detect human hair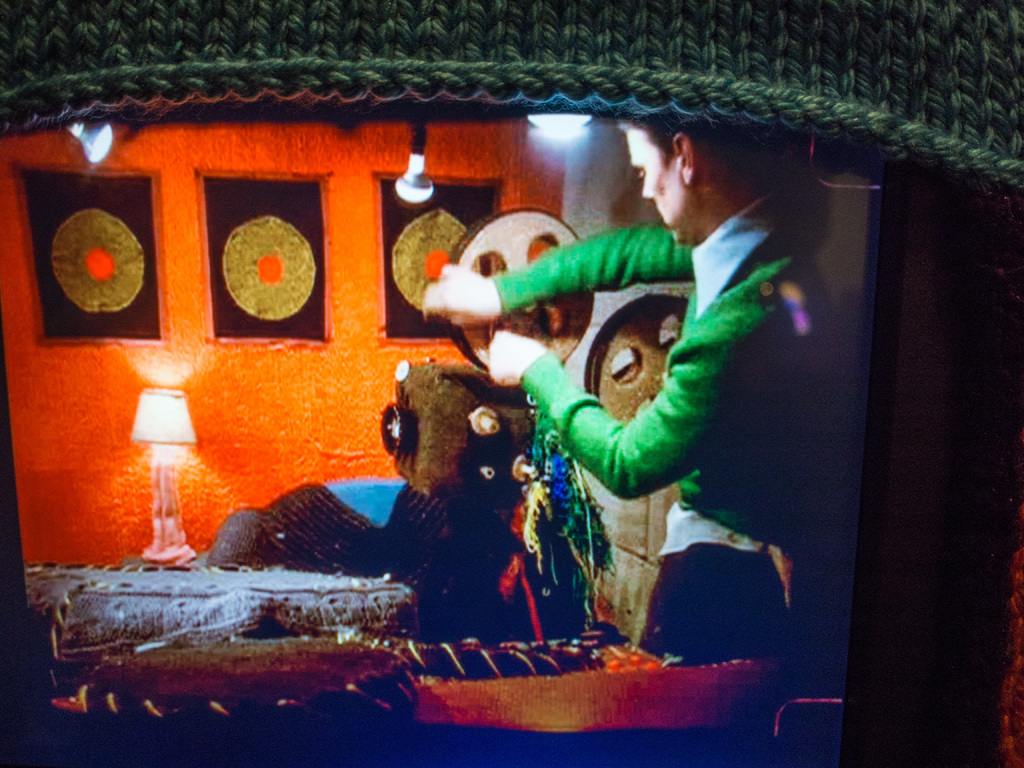
612, 108, 794, 180
